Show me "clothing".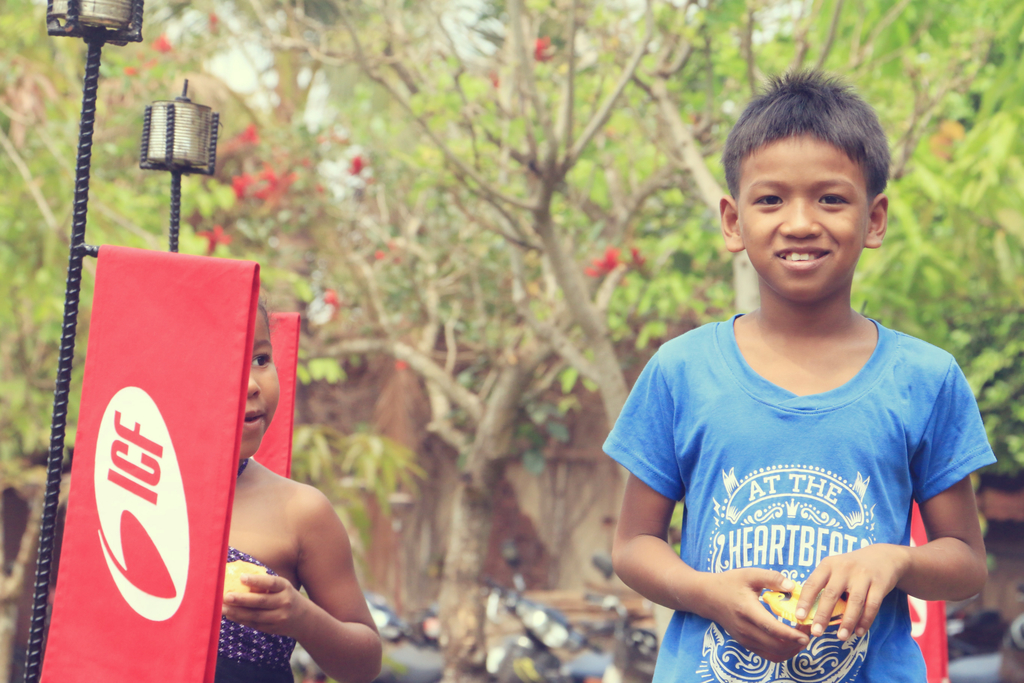
"clothing" is here: (621,292,992,656).
